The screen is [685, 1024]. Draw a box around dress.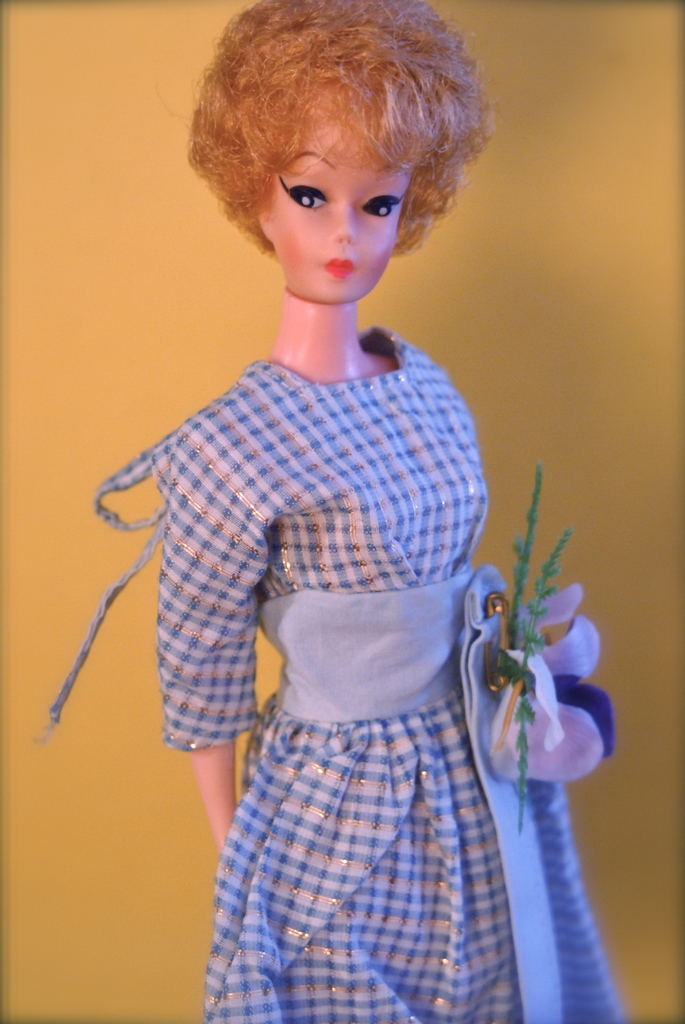
left=38, top=326, right=620, bottom=1023.
